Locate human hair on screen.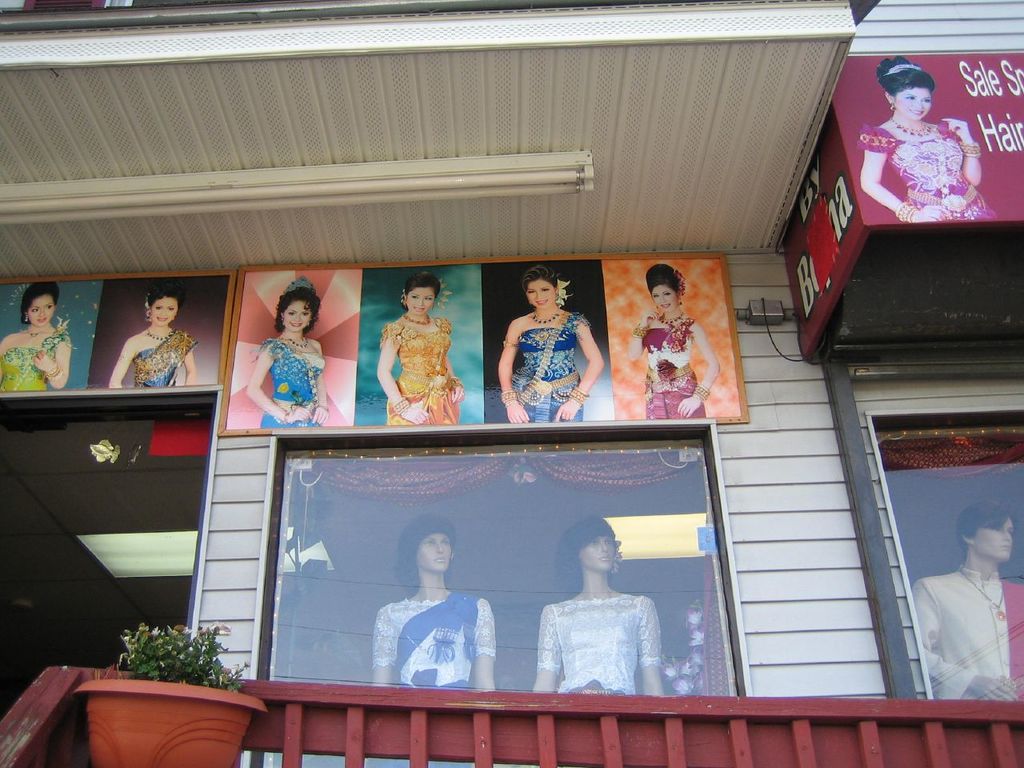
On screen at region(22, 278, 62, 326).
